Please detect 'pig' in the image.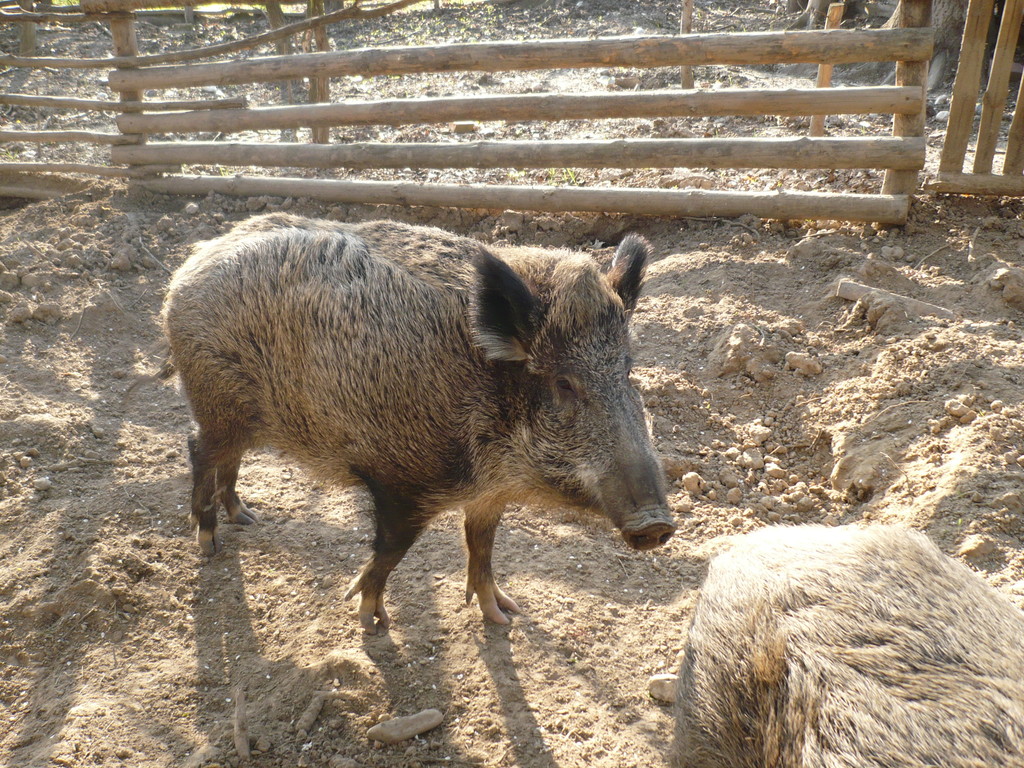
detection(156, 209, 678, 637).
